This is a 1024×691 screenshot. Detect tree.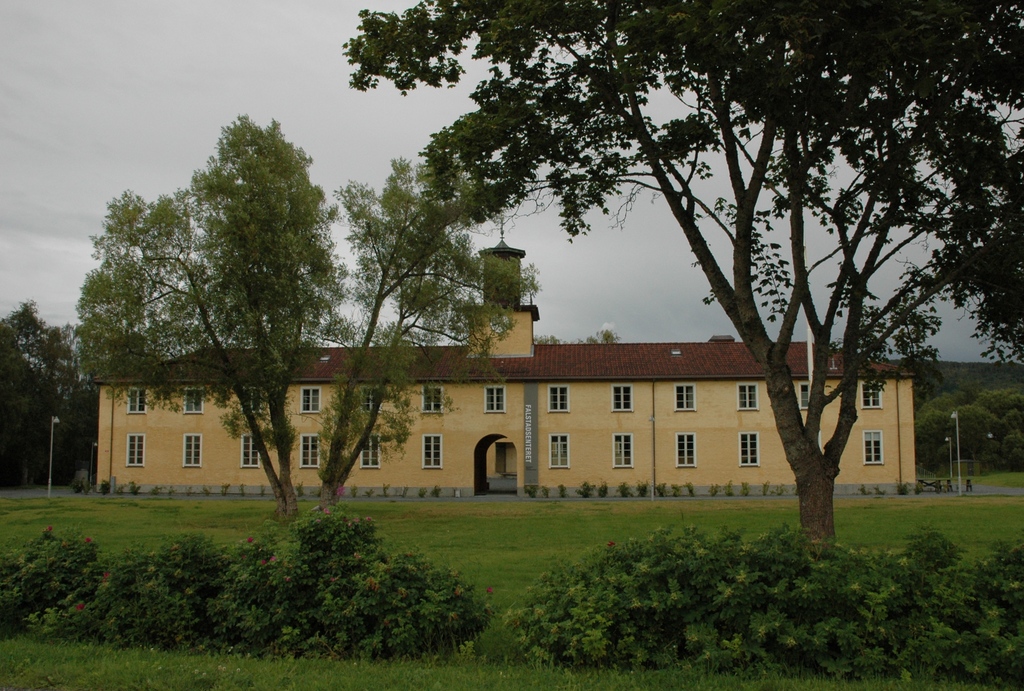
box=[345, 1, 1023, 554].
